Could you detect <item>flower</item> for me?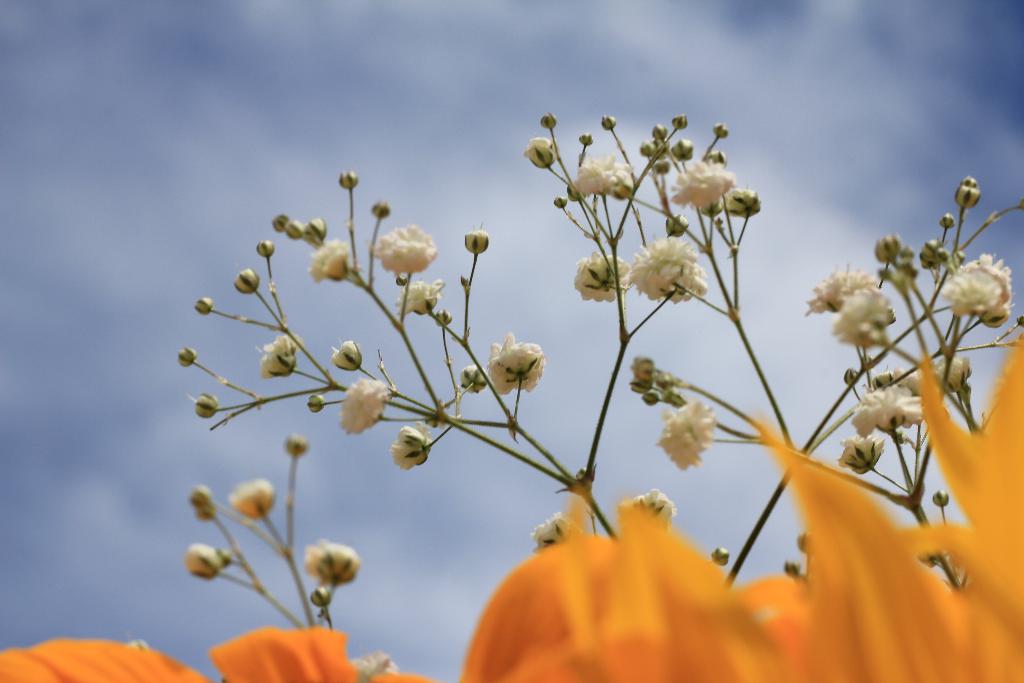
Detection result: box=[301, 541, 362, 582].
